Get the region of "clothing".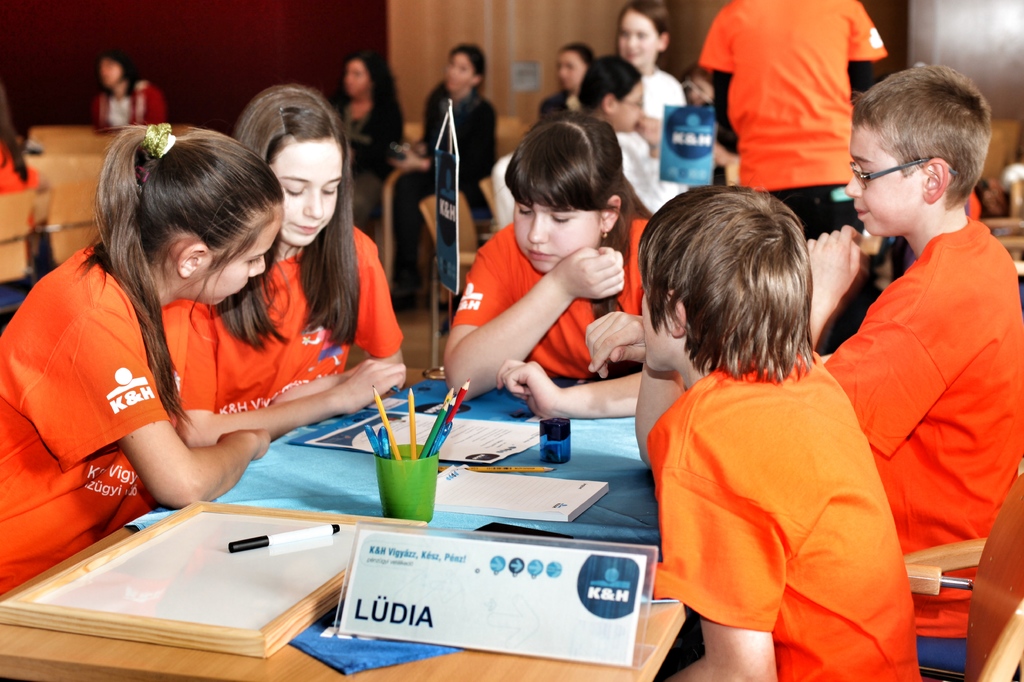
l=93, t=73, r=165, b=127.
